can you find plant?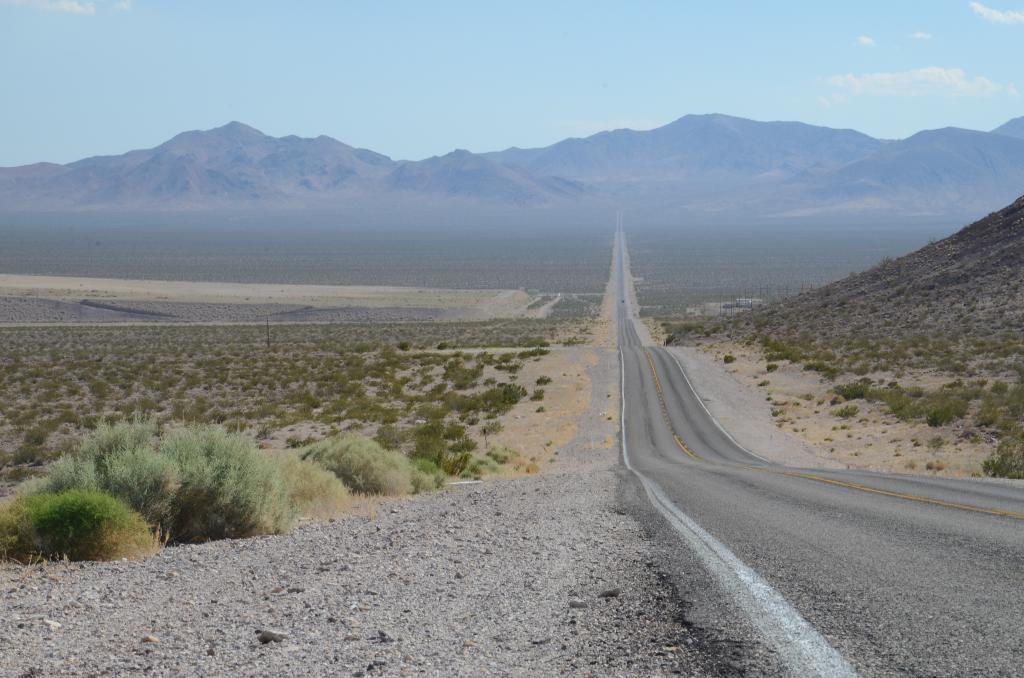
Yes, bounding box: <bbox>13, 474, 178, 575</bbox>.
